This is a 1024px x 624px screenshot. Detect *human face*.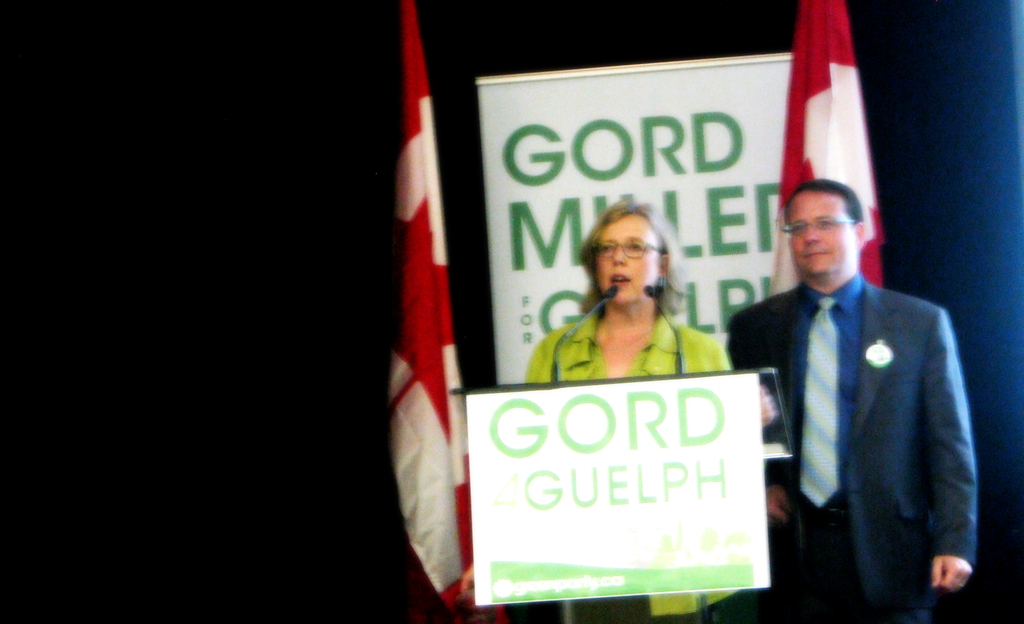
region(783, 190, 857, 275).
